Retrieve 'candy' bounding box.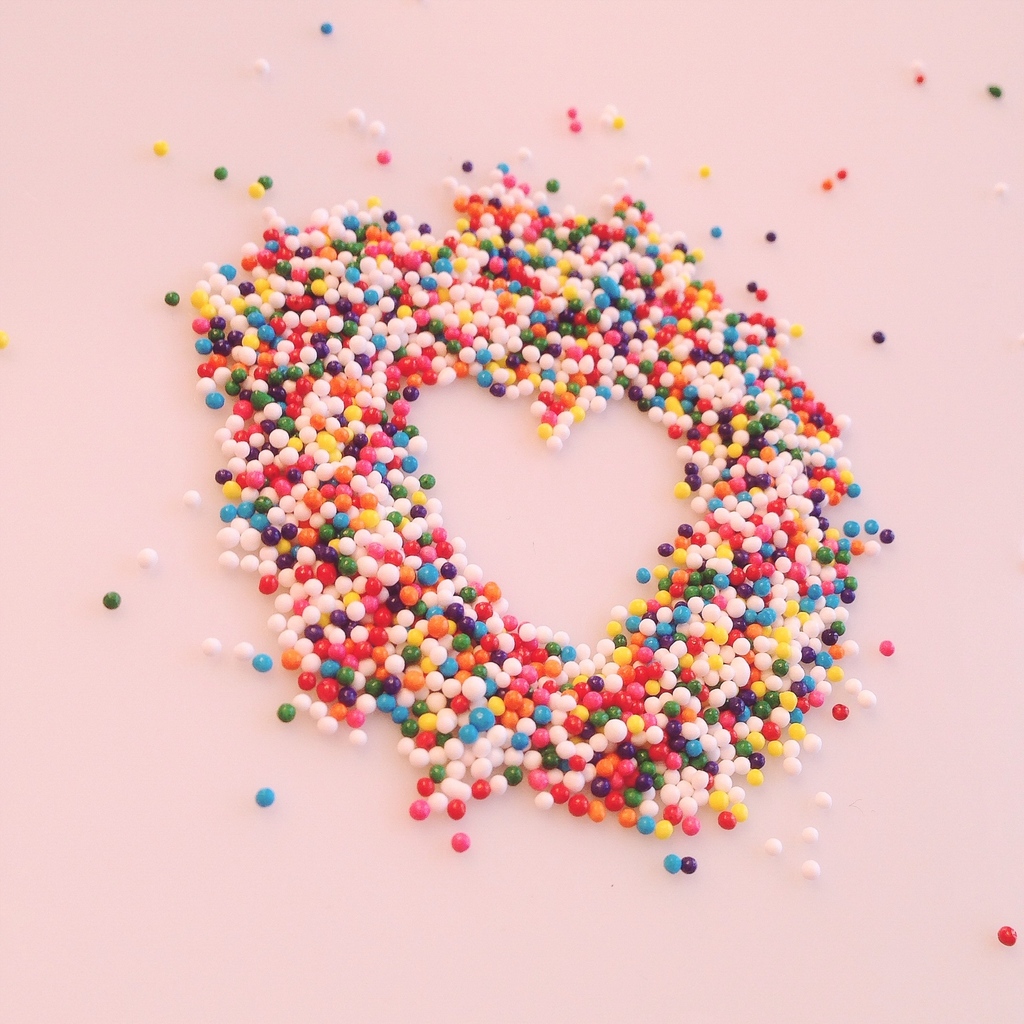
Bounding box: [x1=257, y1=175, x2=273, y2=194].
